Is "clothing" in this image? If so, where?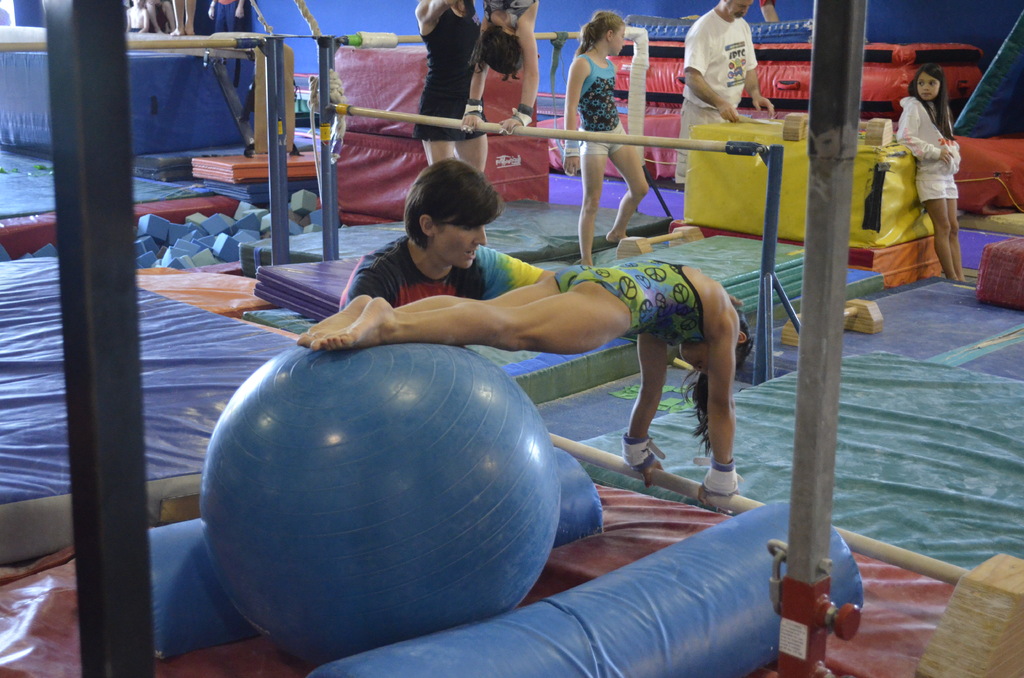
Yes, at select_region(474, 0, 535, 38).
